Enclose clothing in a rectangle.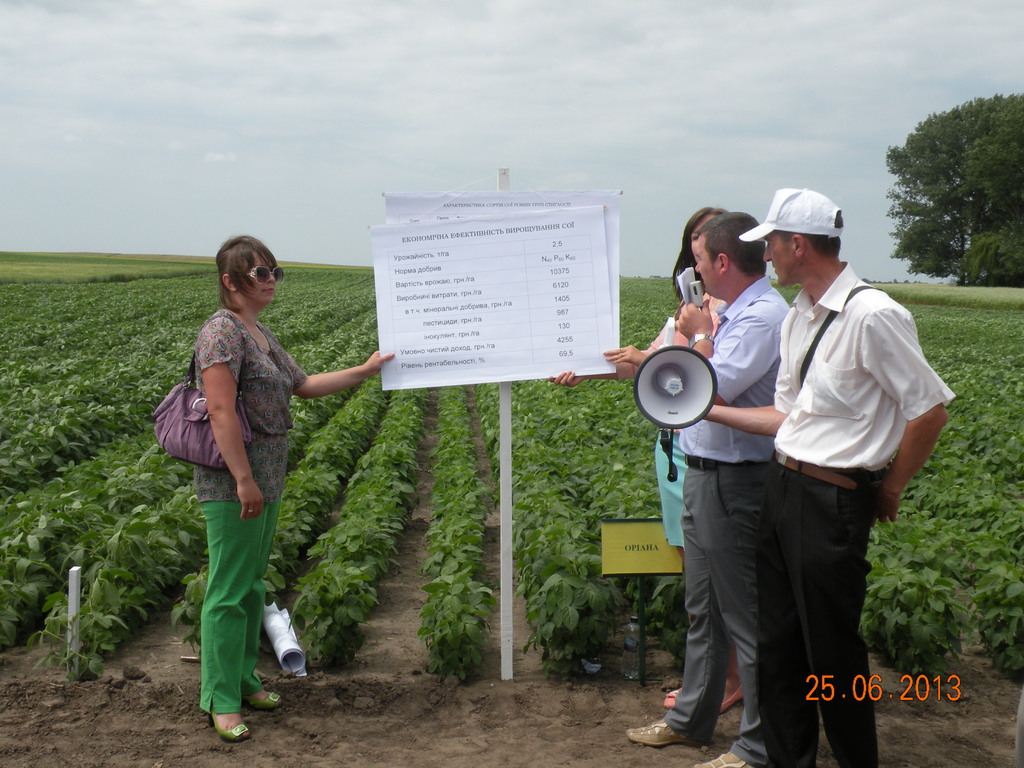
654,308,690,555.
